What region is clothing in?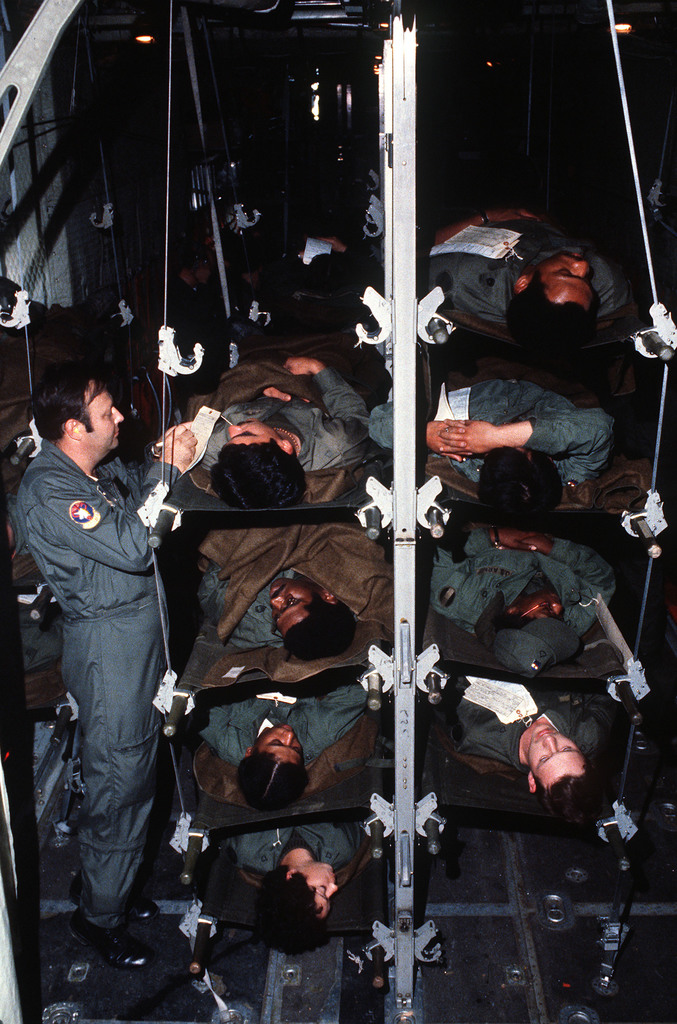
box(18, 615, 67, 680).
